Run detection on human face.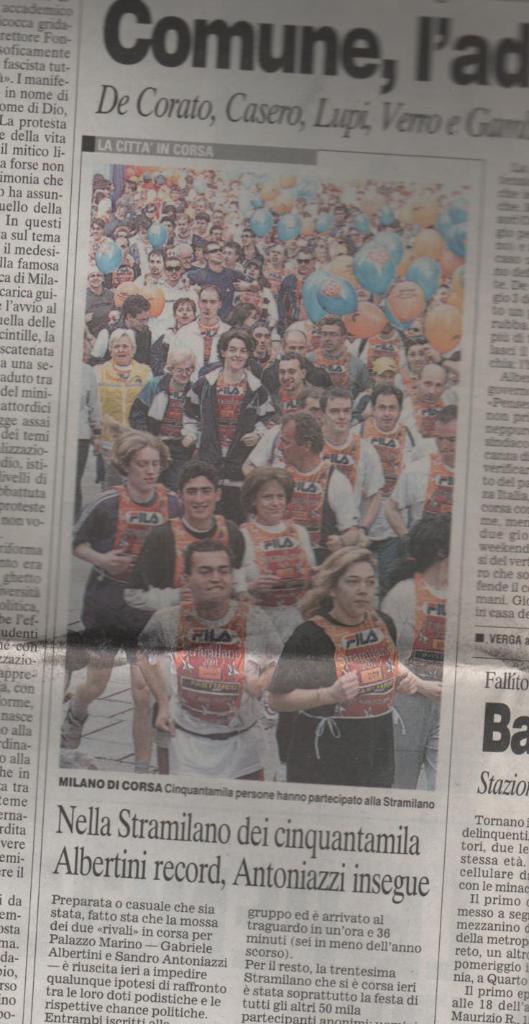
Result: (x1=379, y1=396, x2=399, y2=427).
